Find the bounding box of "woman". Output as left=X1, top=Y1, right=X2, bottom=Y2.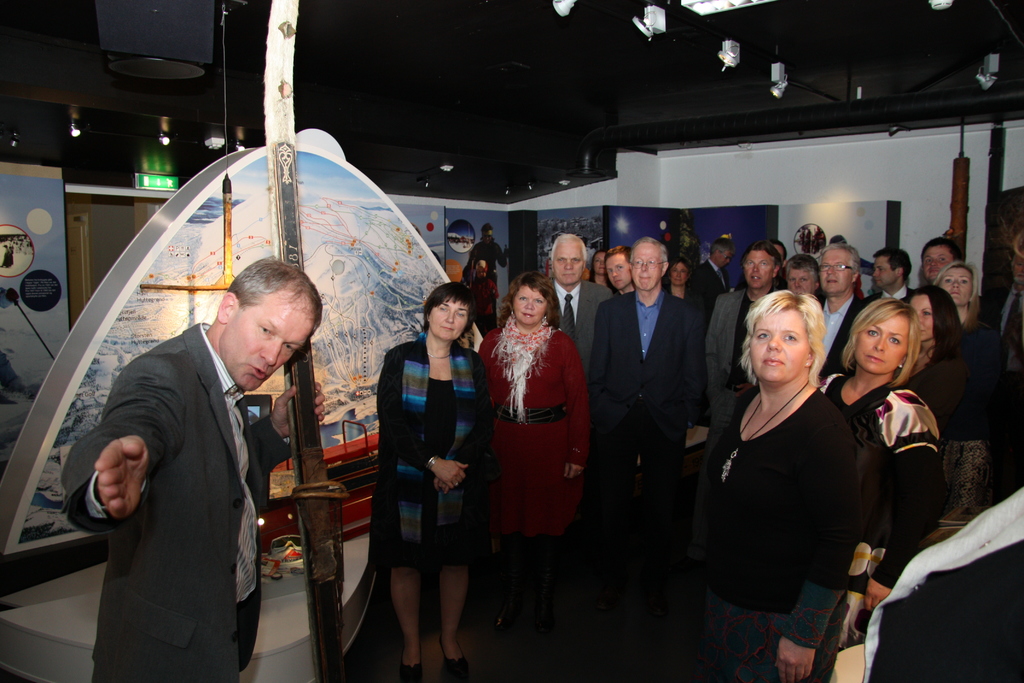
left=699, top=267, right=874, bottom=673.
